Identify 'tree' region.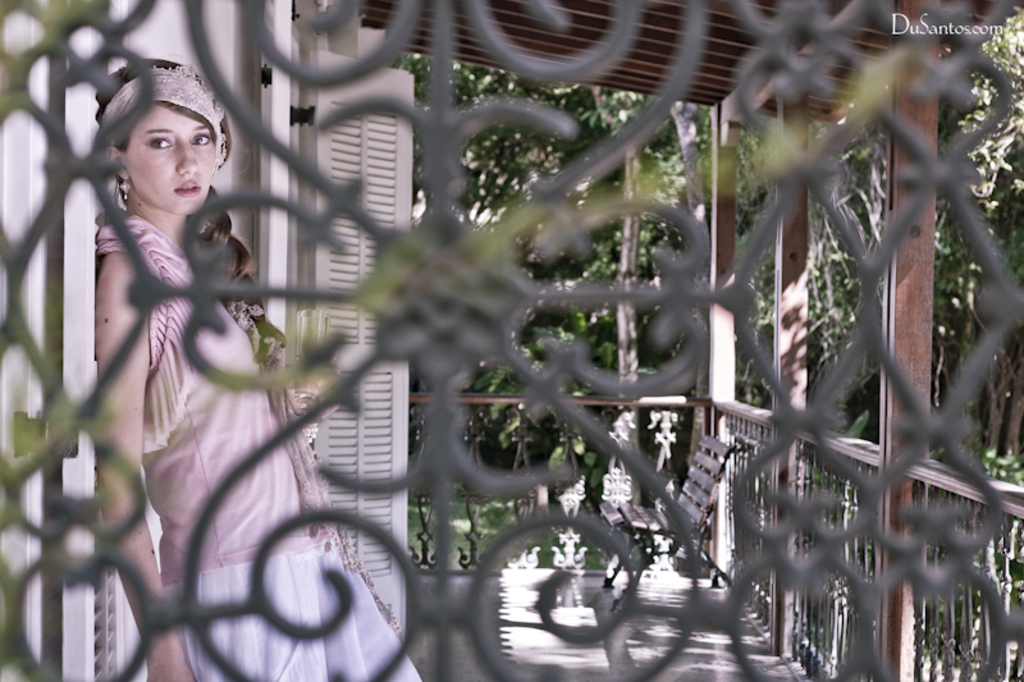
Region: locate(403, 8, 1023, 495).
